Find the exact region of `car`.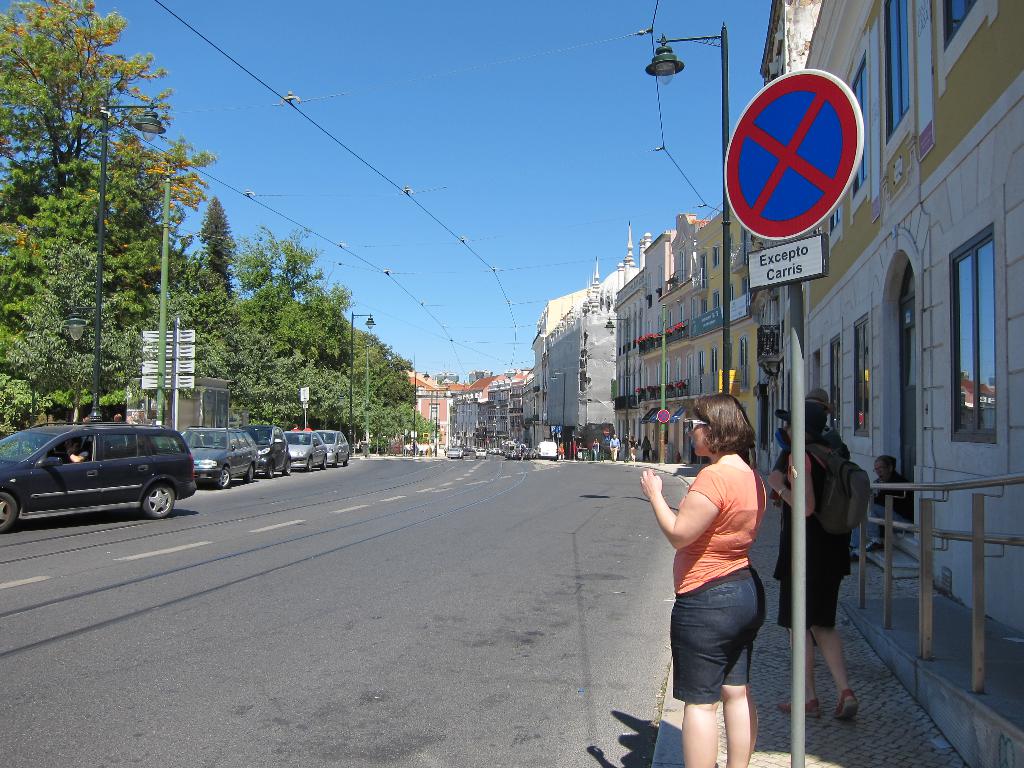
Exact region: {"x1": 323, "y1": 428, "x2": 344, "y2": 474}.
